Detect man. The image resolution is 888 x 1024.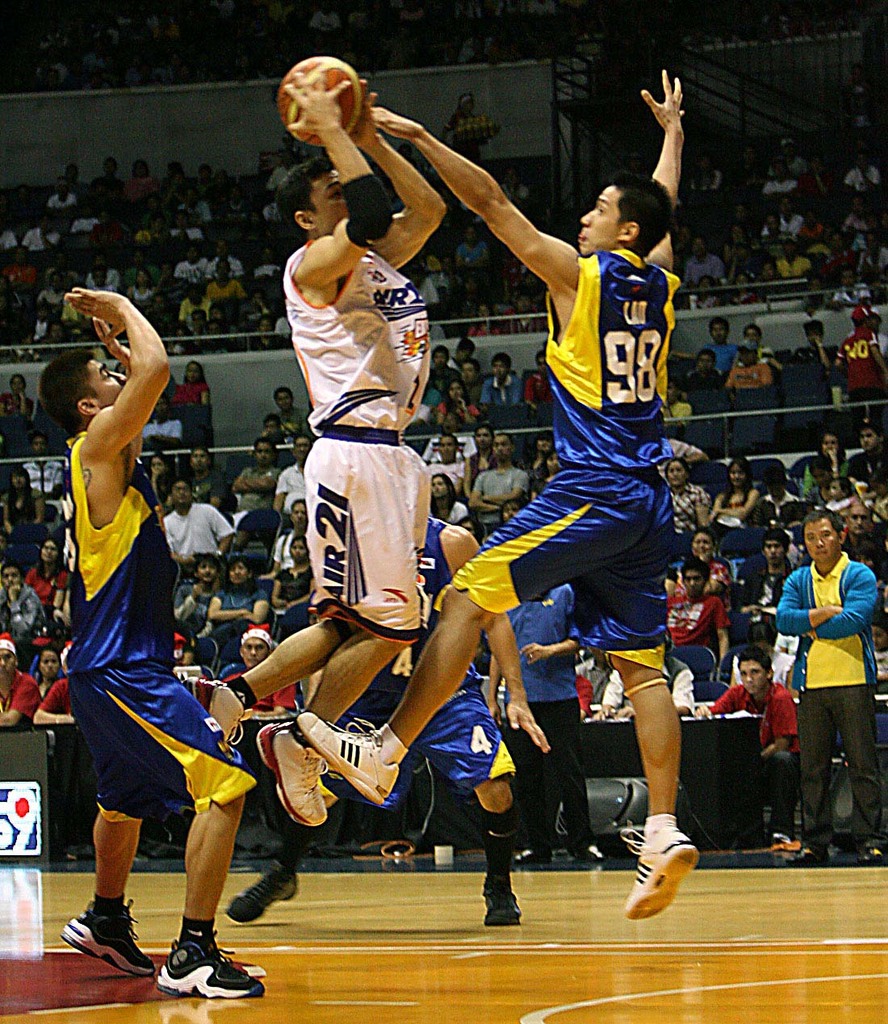
box=[667, 560, 732, 665].
